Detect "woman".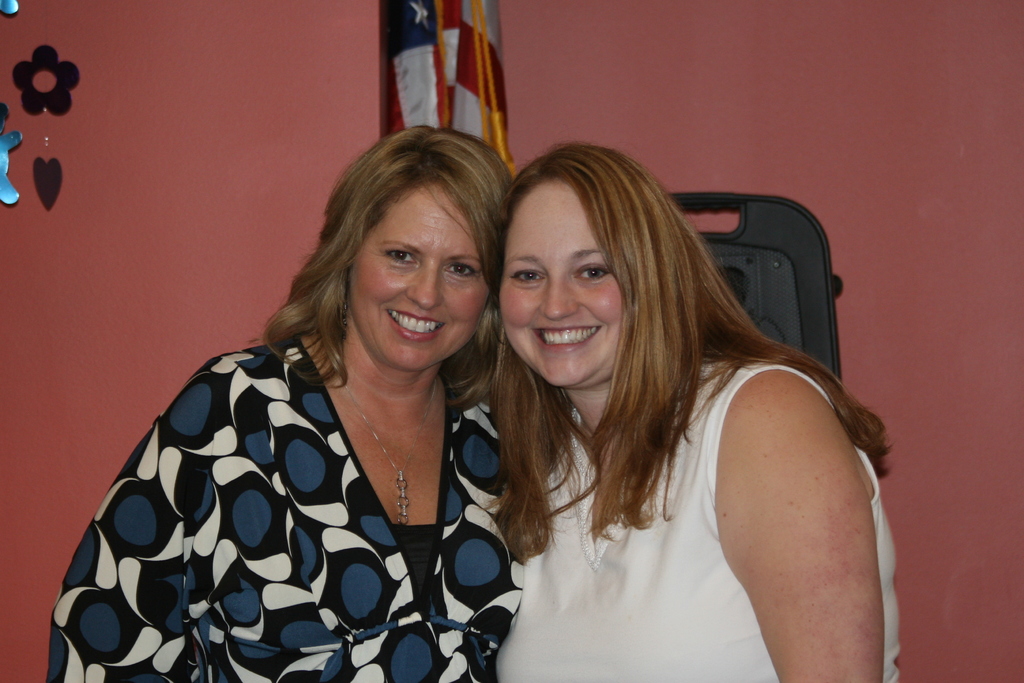
Detected at BBox(36, 124, 509, 681).
